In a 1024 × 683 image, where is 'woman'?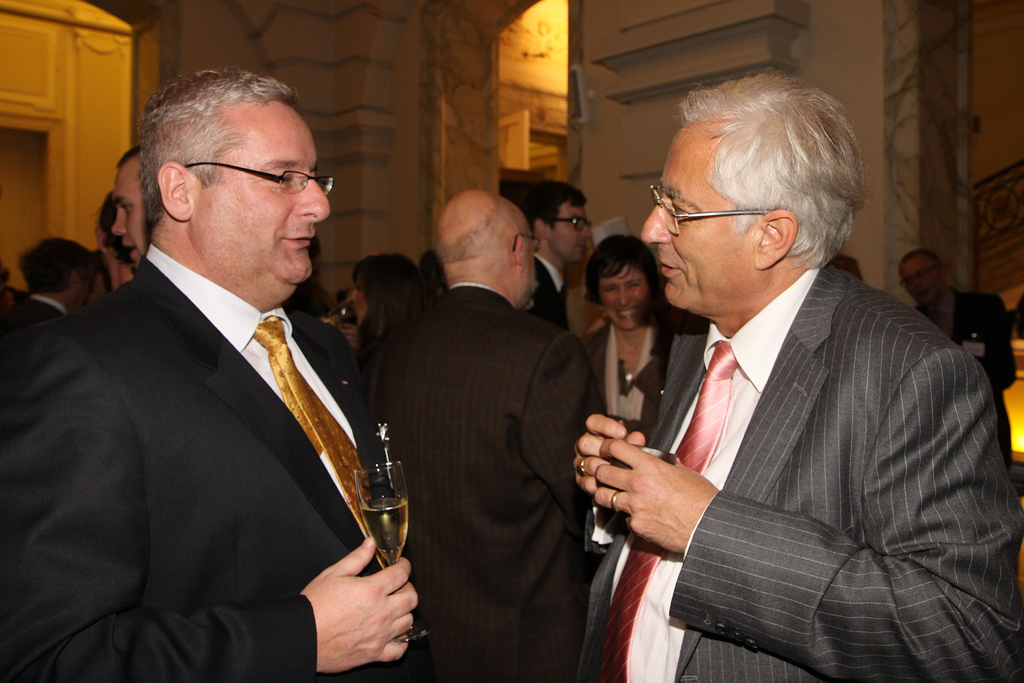
bbox=[579, 236, 682, 433].
